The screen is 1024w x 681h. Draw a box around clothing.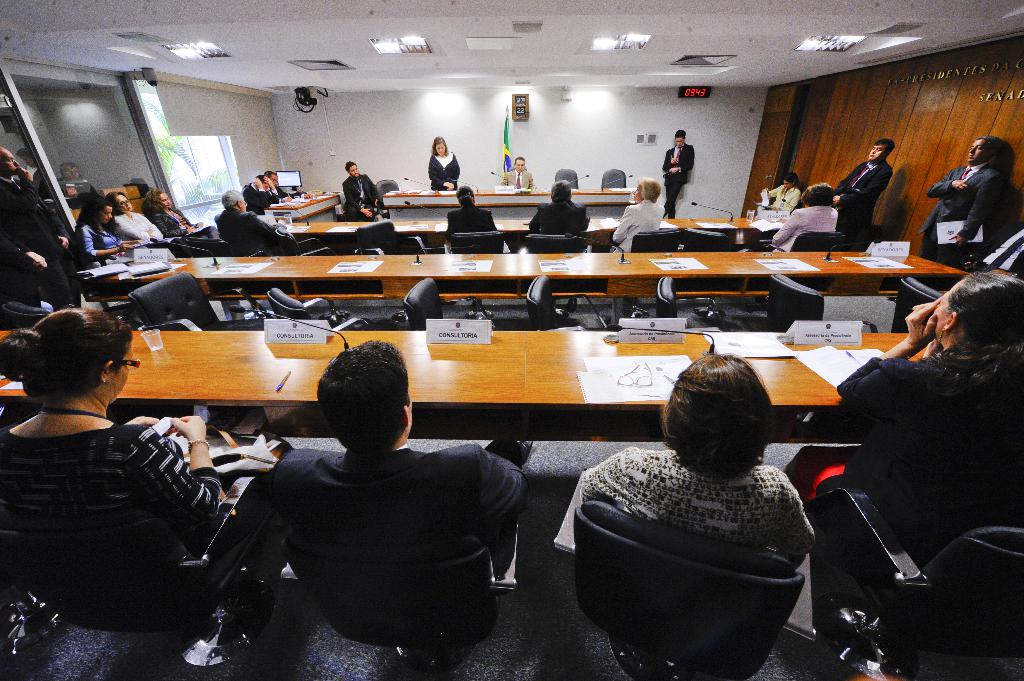
bbox=[502, 170, 538, 196].
